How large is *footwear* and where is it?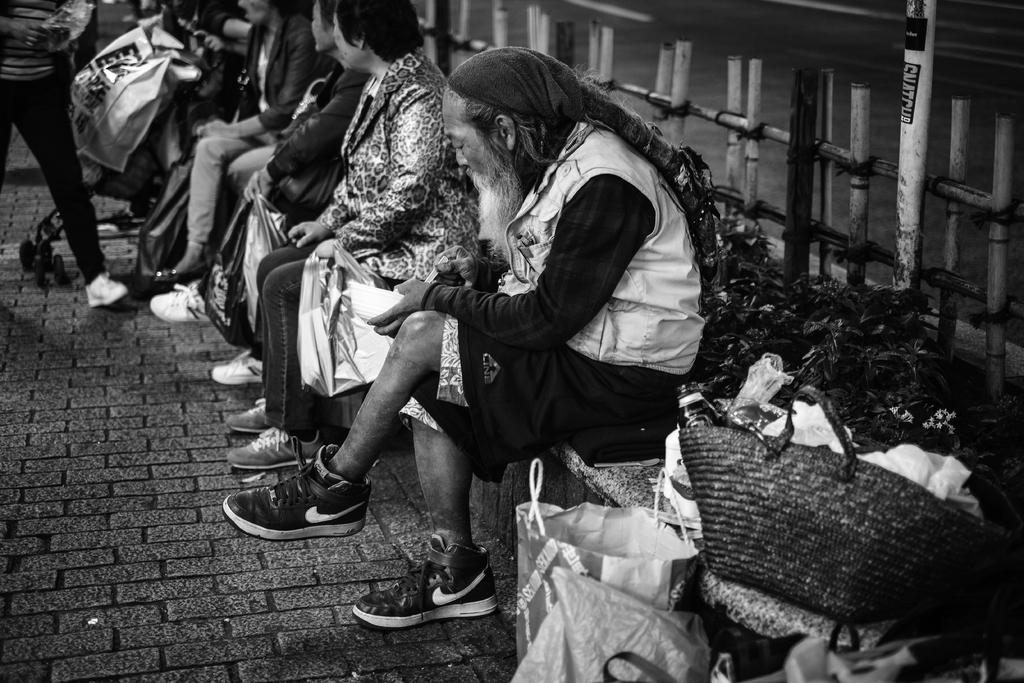
Bounding box: region(207, 349, 263, 386).
